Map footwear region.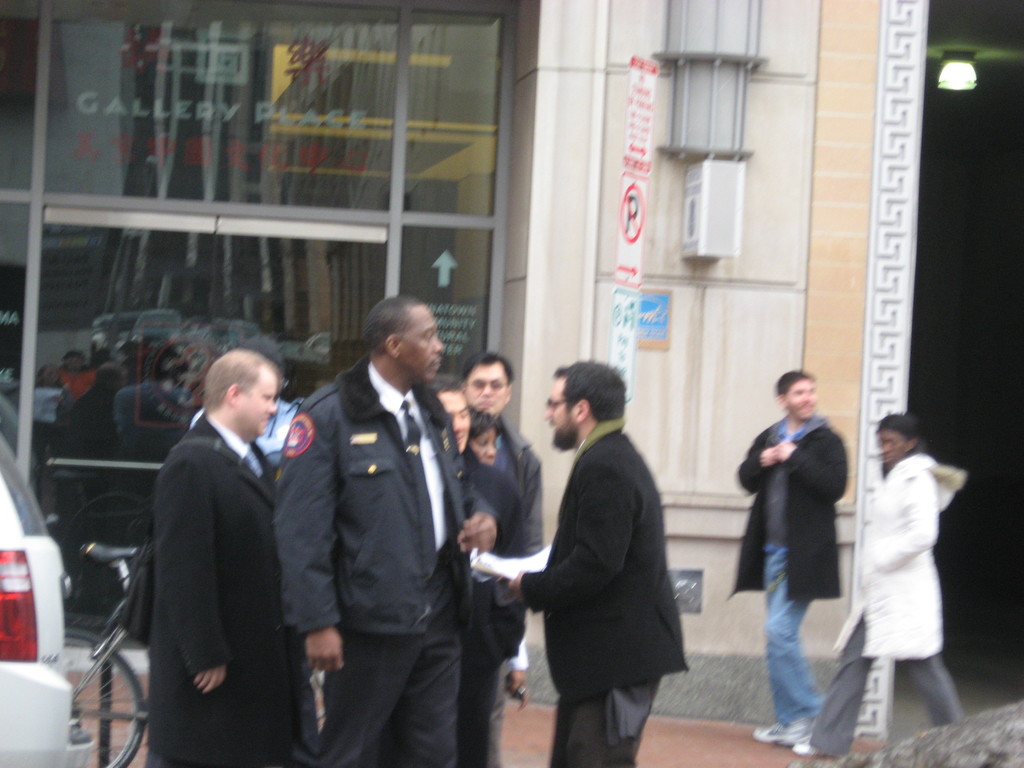
Mapped to (788,738,821,758).
